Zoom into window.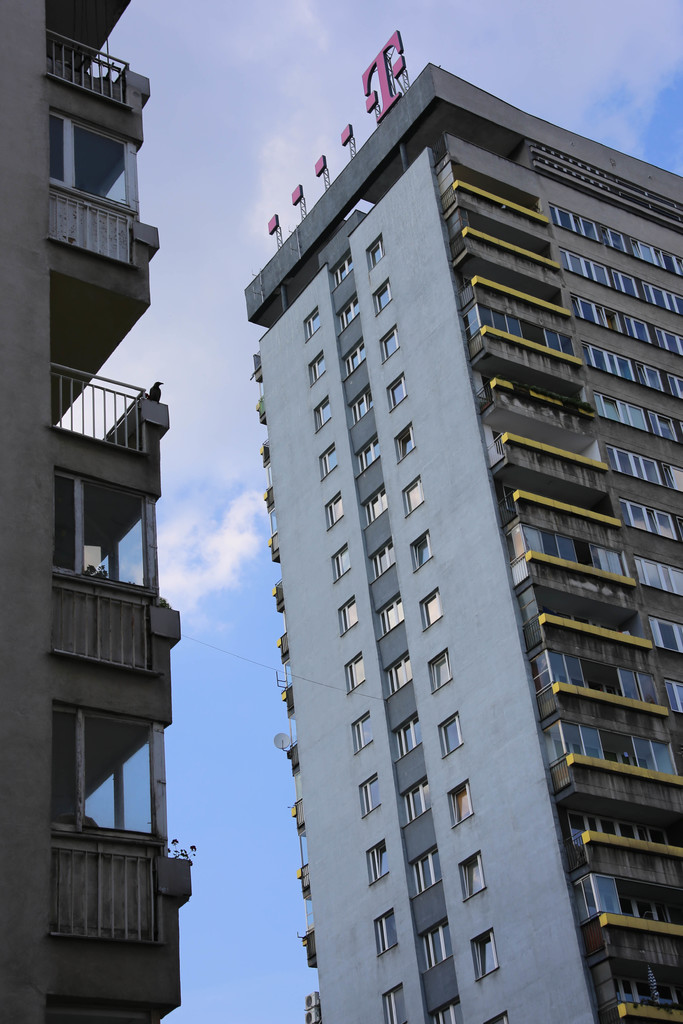
Zoom target: 629, 555, 680, 596.
